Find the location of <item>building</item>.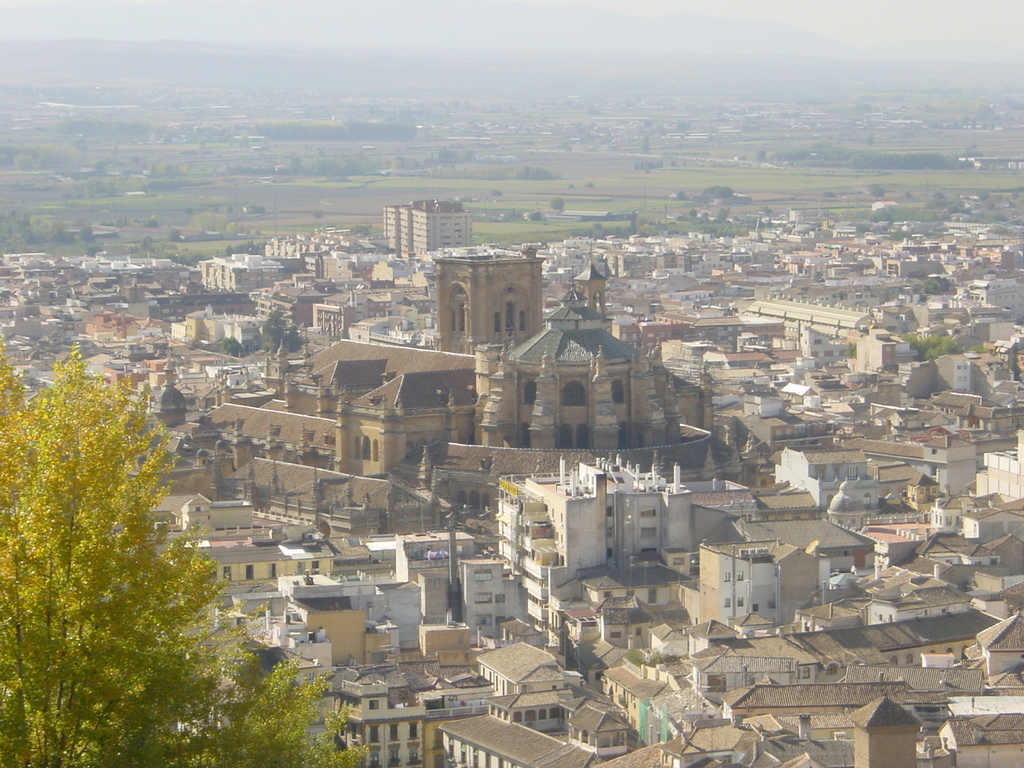
Location: rect(501, 450, 738, 626).
